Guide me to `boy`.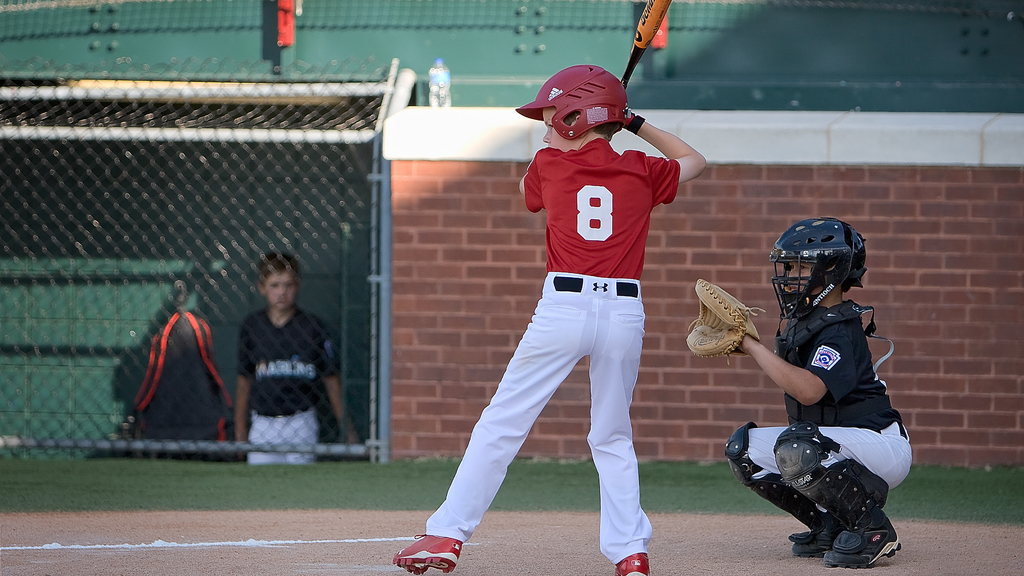
Guidance: 233,249,364,465.
